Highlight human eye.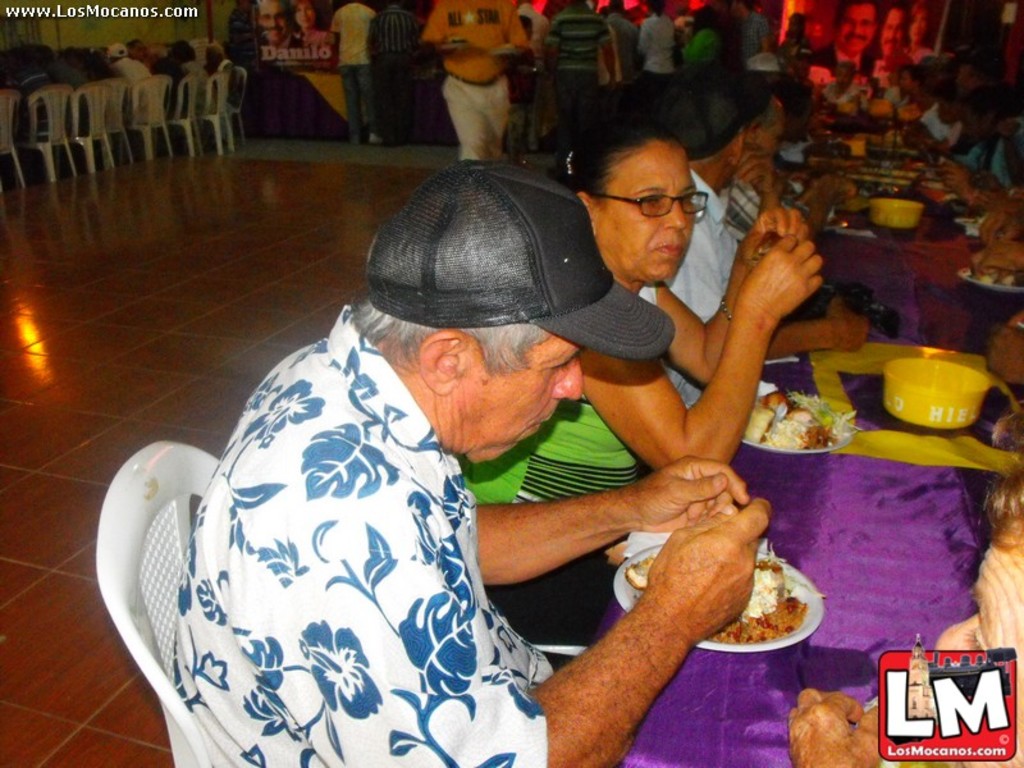
Highlighted region: {"x1": 545, "y1": 356, "x2": 570, "y2": 376}.
